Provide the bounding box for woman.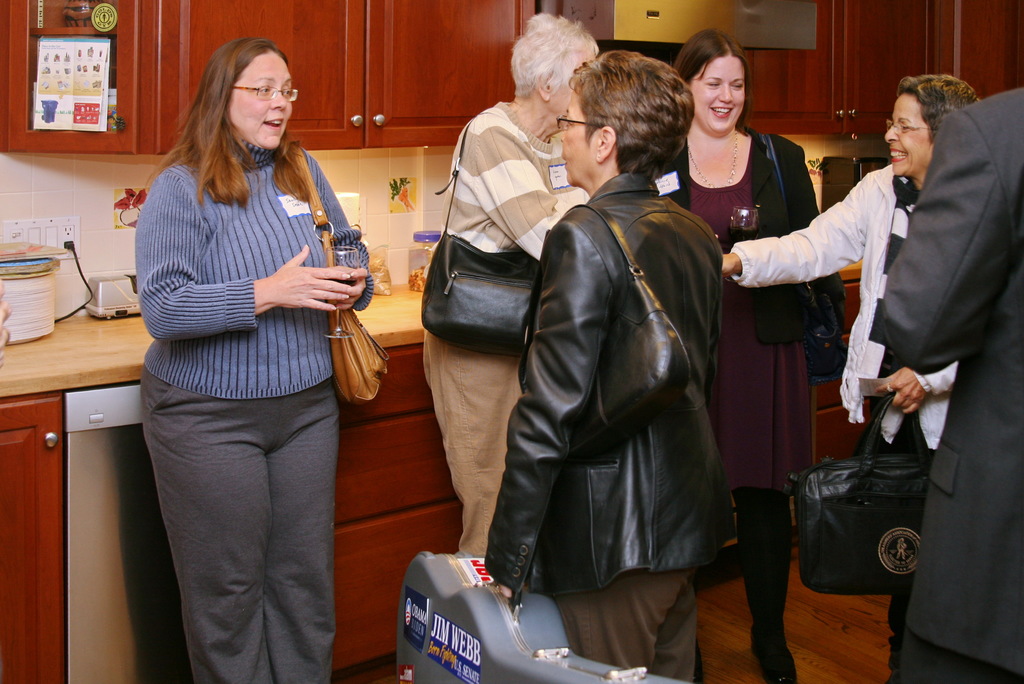
[652, 27, 846, 683].
